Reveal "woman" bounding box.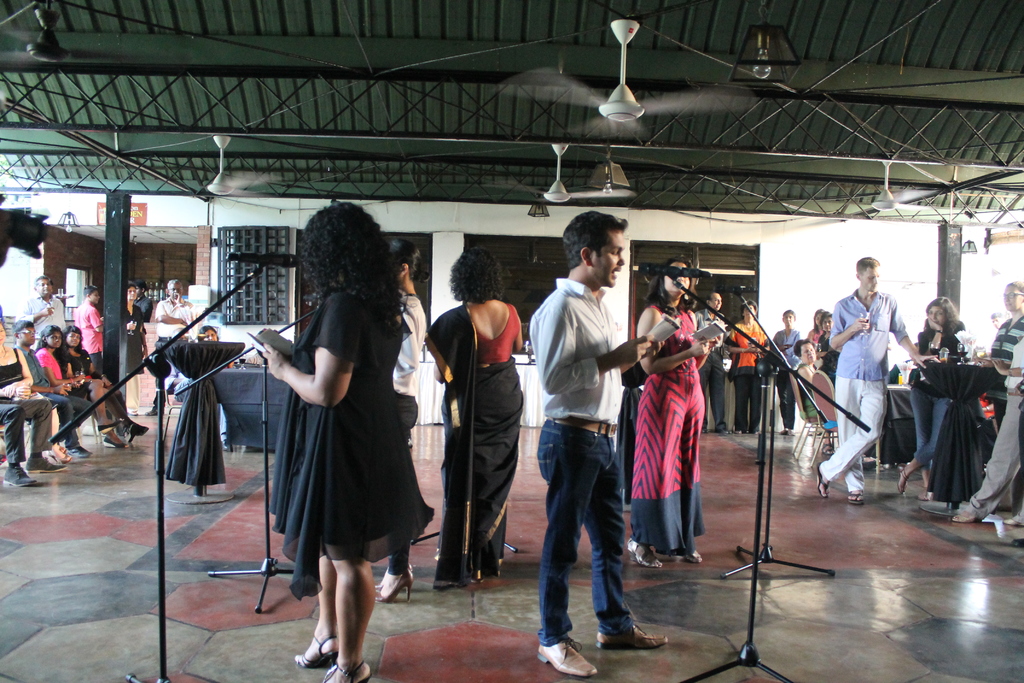
Revealed: rect(434, 252, 543, 602).
